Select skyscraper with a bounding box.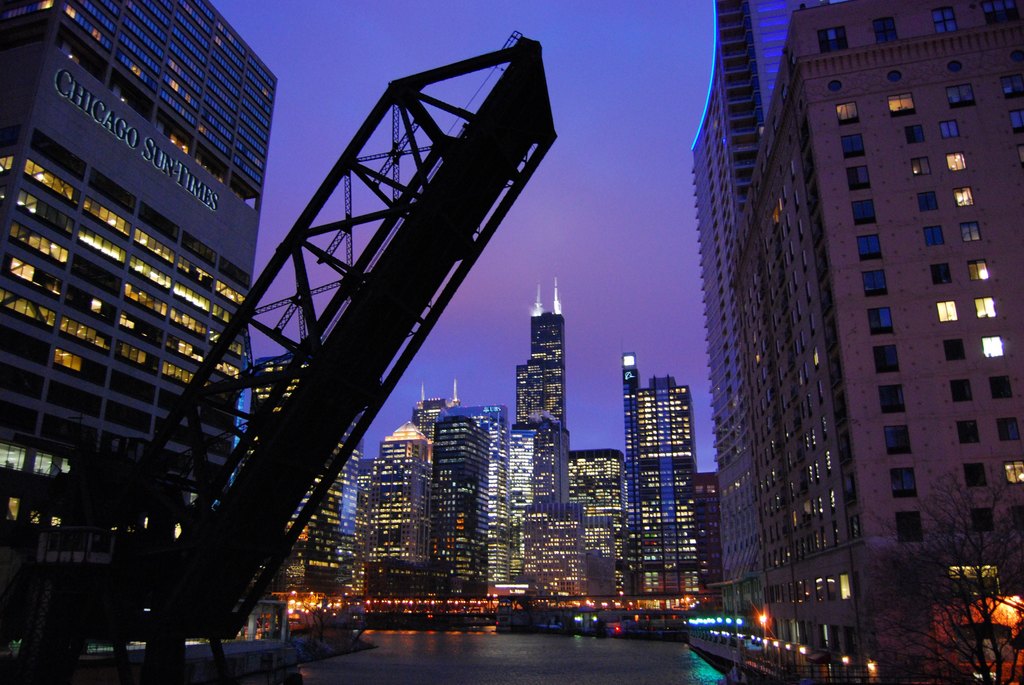
BBox(627, 353, 701, 593).
